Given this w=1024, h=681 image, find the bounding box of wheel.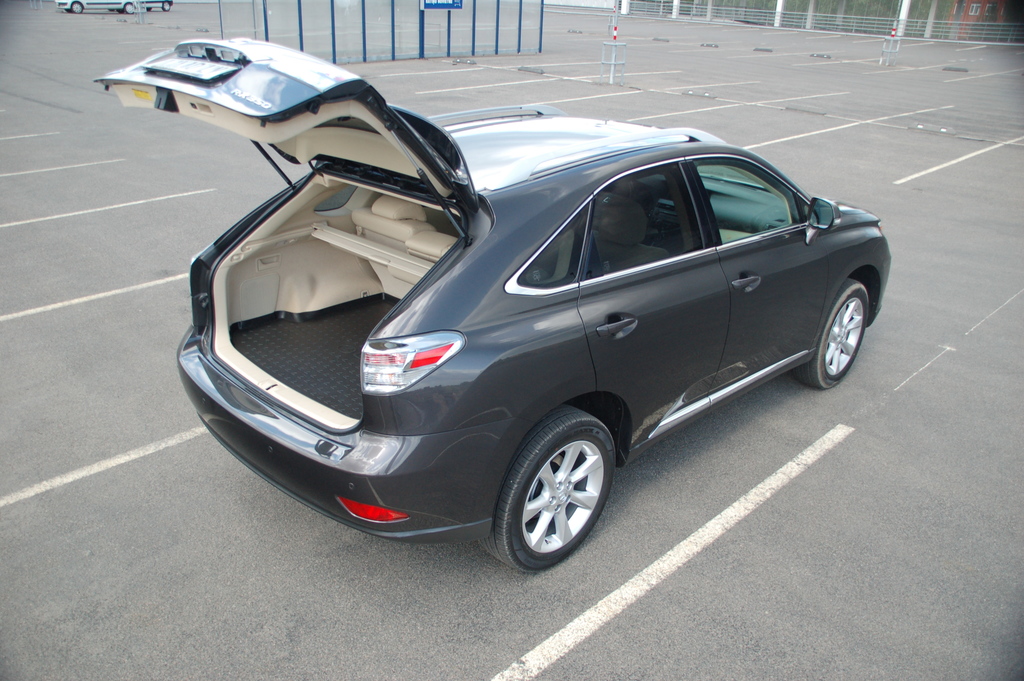
bbox=(163, 0, 171, 10).
